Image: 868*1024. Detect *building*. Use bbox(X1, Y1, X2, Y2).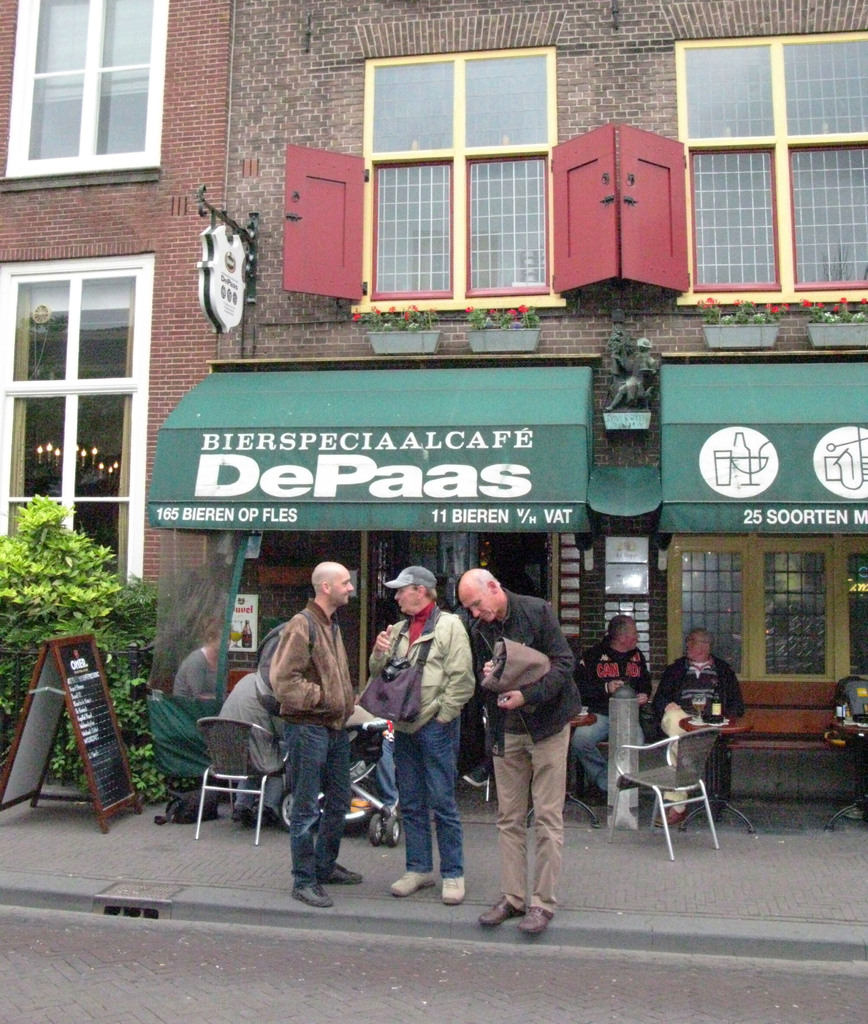
bbox(0, 0, 867, 803).
